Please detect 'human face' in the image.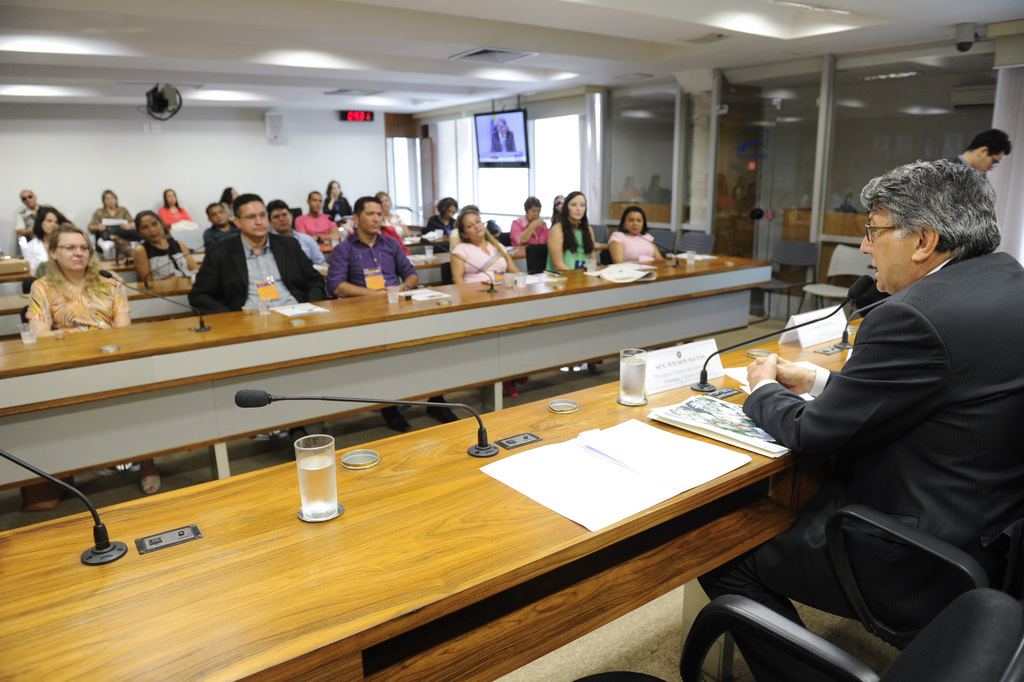
bbox=(211, 203, 234, 227).
